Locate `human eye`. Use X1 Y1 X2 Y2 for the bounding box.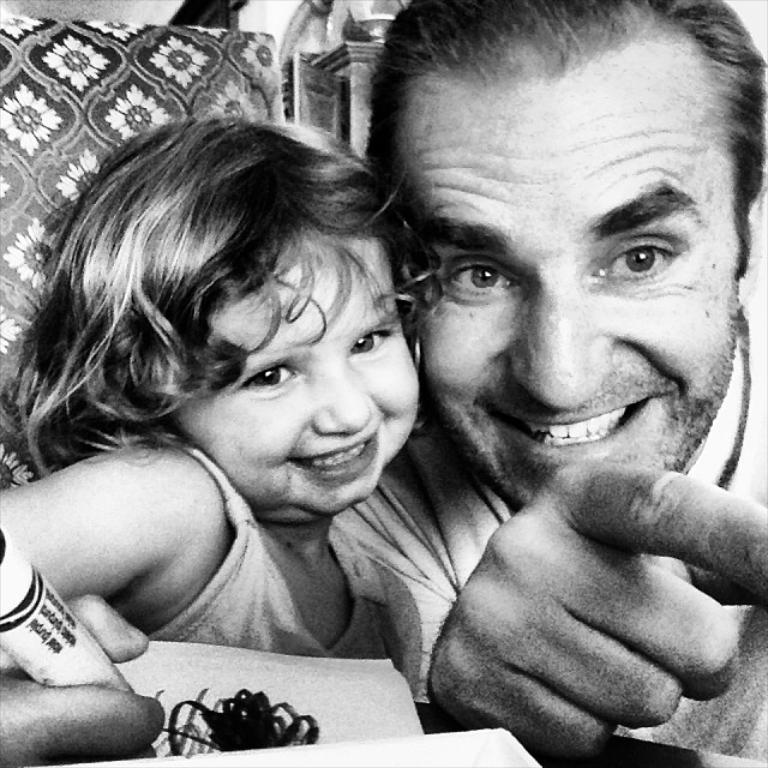
349 330 396 361.
